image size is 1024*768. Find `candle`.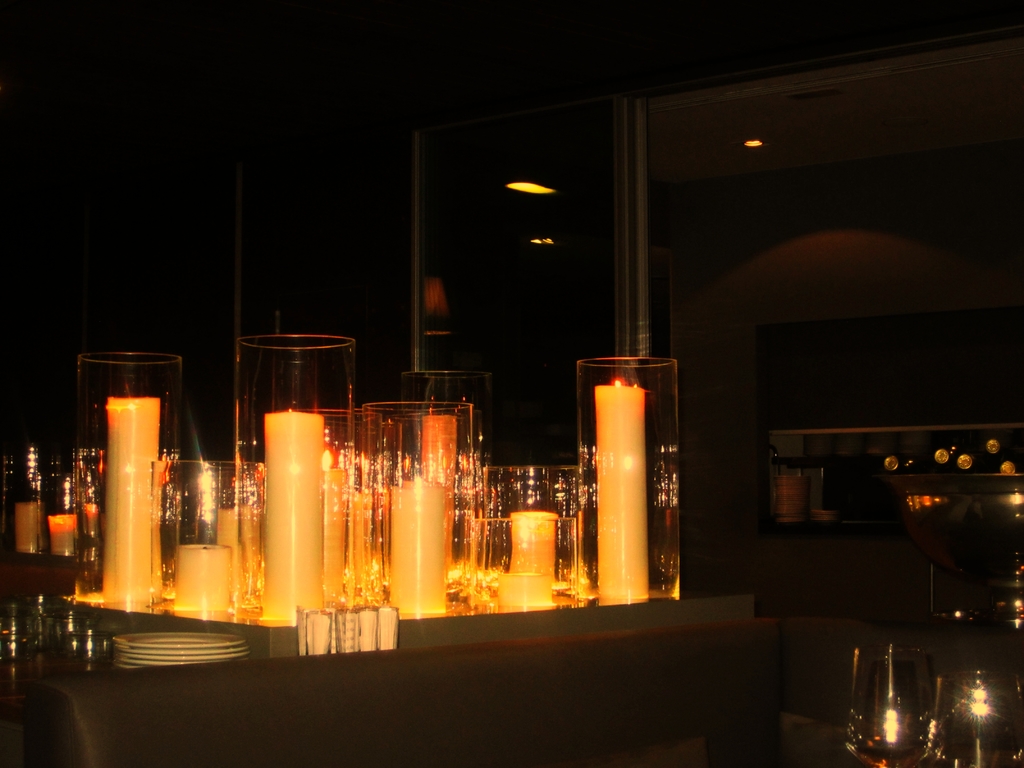
left=53, top=515, right=74, bottom=560.
